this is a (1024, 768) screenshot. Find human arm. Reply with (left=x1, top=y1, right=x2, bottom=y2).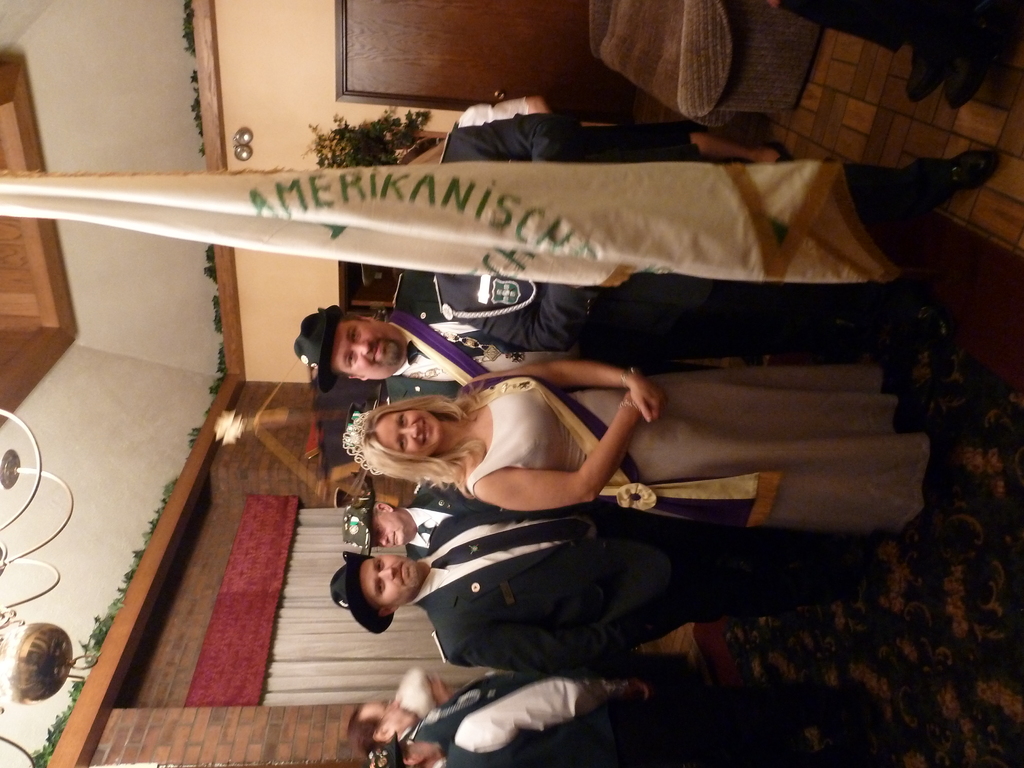
(left=468, top=390, right=647, bottom=501).
